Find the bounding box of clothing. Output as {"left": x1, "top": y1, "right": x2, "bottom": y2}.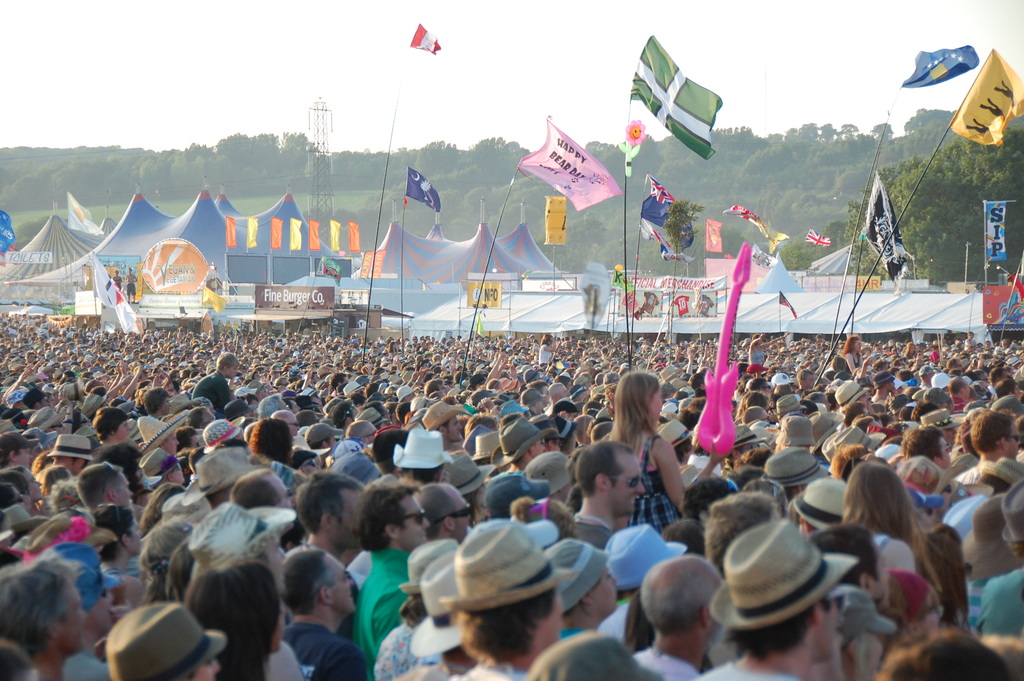
{"left": 356, "top": 552, "right": 411, "bottom": 680}.
